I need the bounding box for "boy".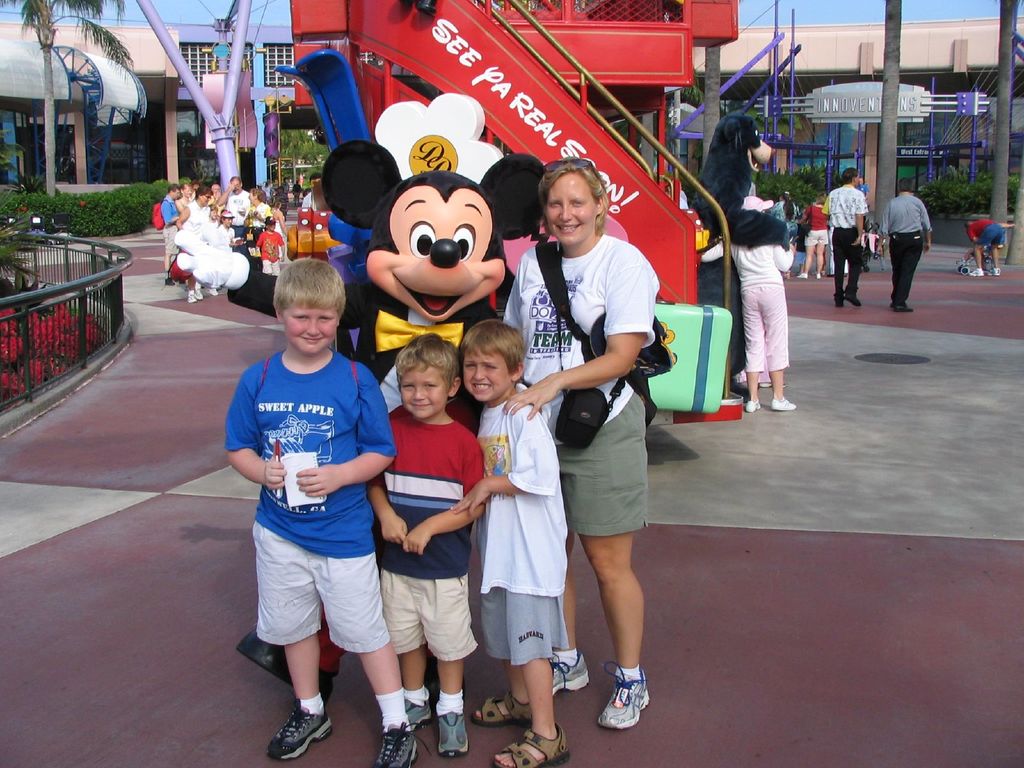
Here it is: 251,224,285,278.
